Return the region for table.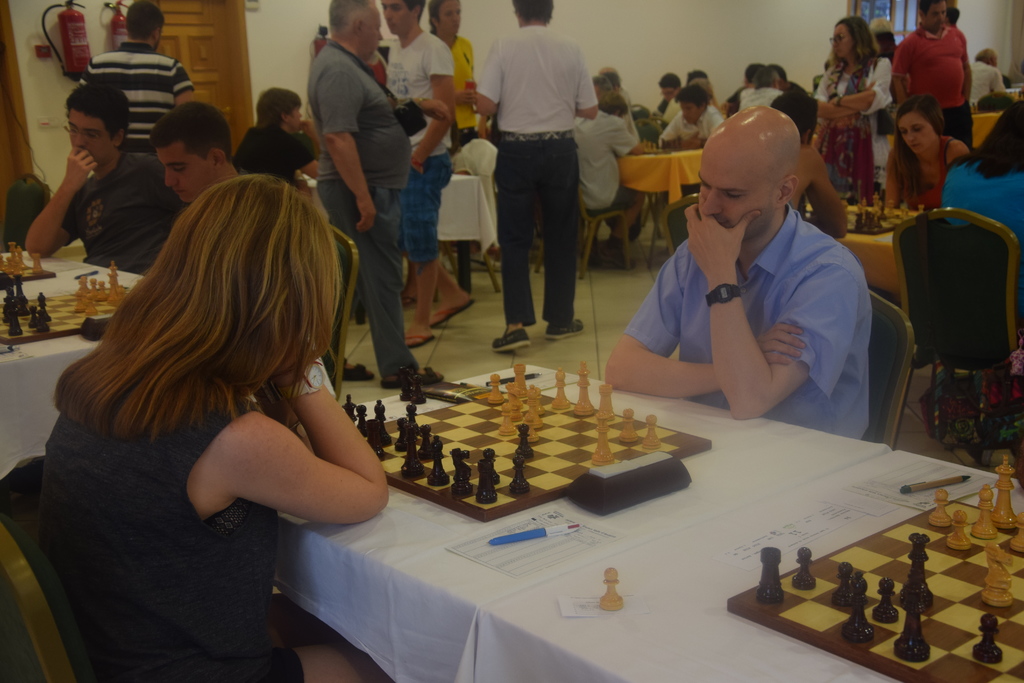
[278,360,891,682].
